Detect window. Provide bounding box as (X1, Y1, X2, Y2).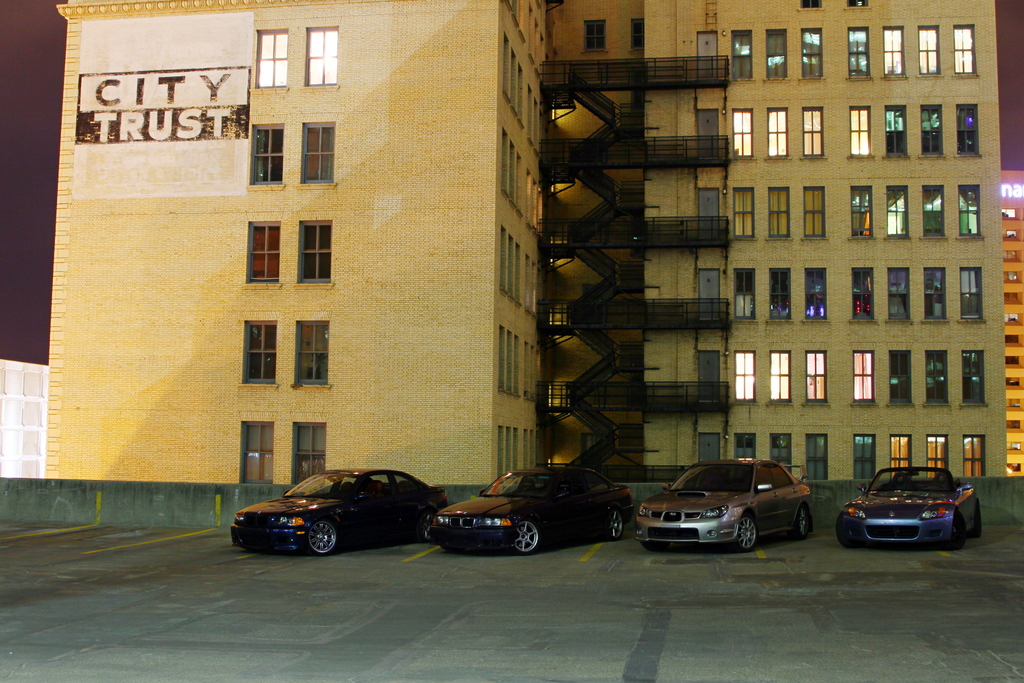
(805, 354, 831, 402).
